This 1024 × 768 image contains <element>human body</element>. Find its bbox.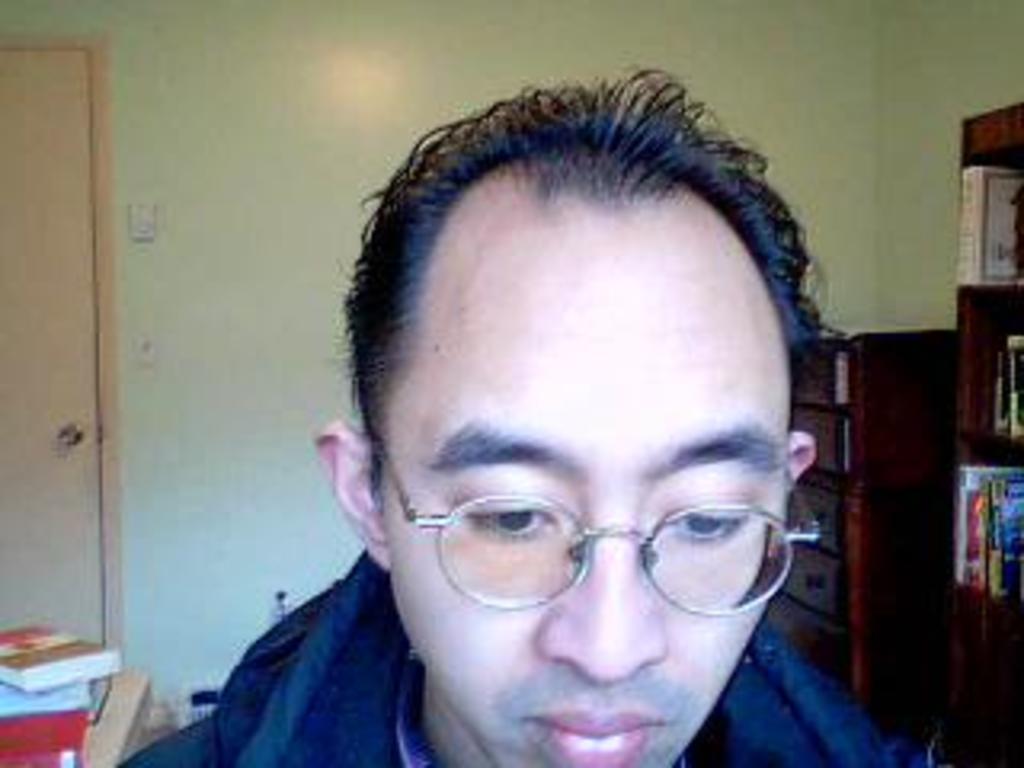
x1=202 y1=109 x2=896 y2=762.
